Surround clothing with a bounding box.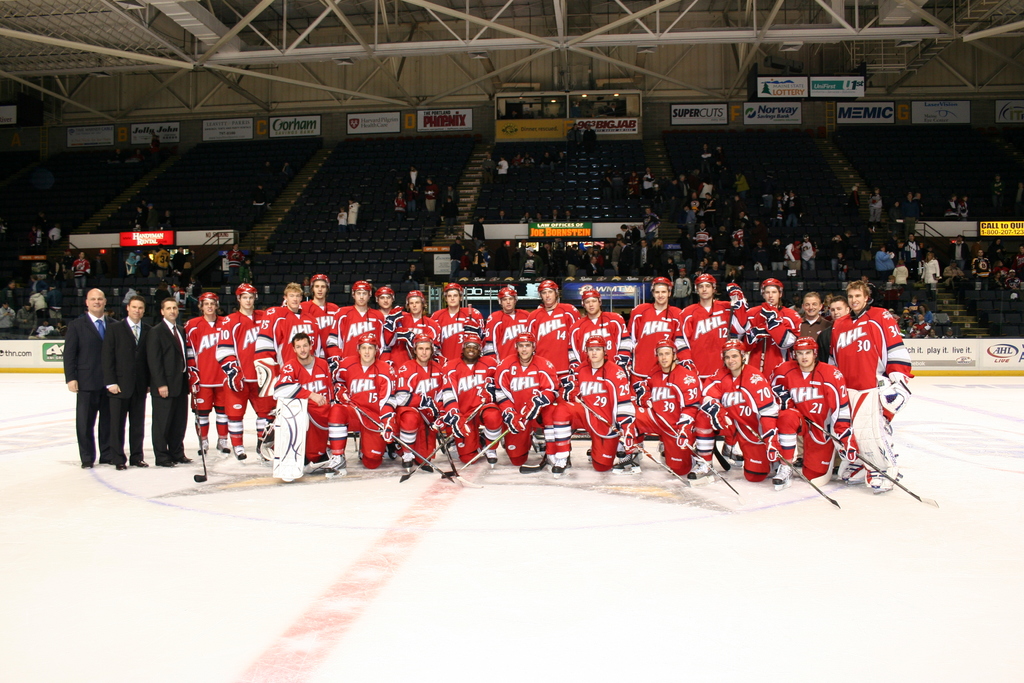
rect(800, 314, 830, 340).
